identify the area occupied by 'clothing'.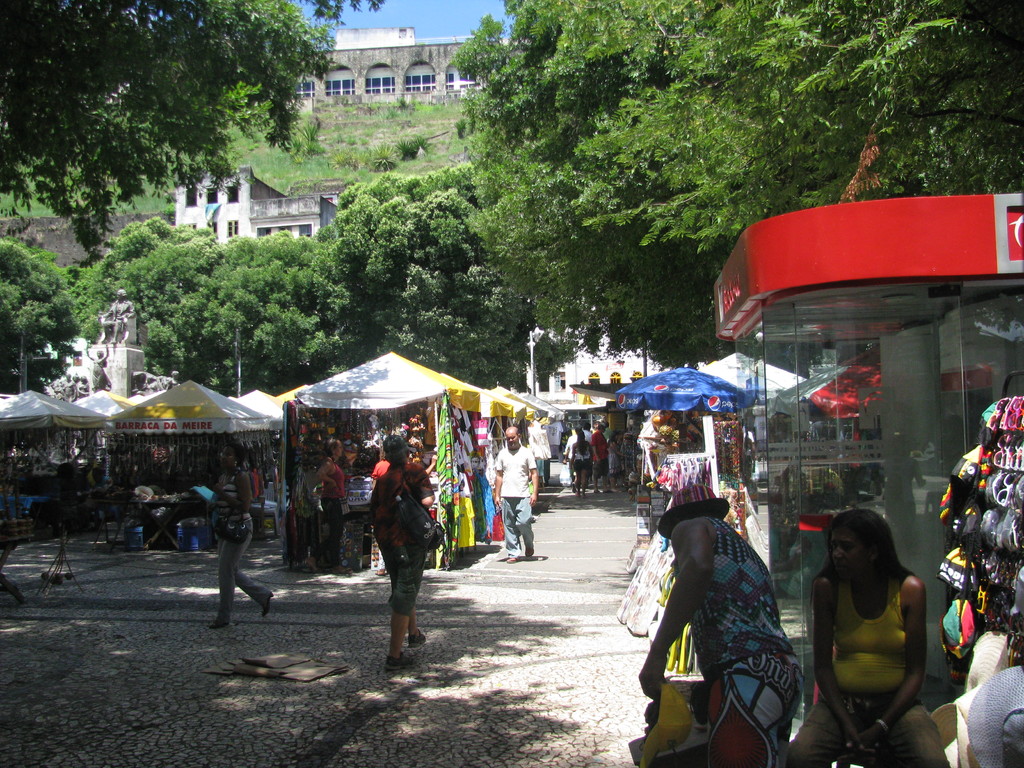
Area: rect(956, 671, 1023, 767).
